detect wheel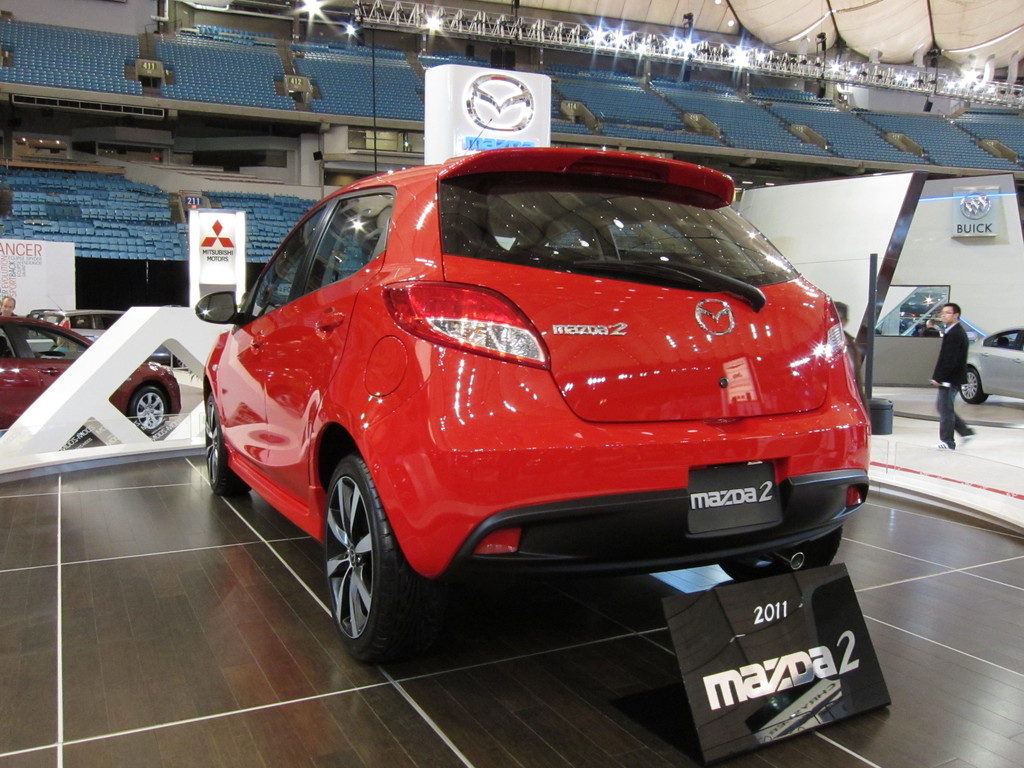
select_region(714, 527, 838, 579)
